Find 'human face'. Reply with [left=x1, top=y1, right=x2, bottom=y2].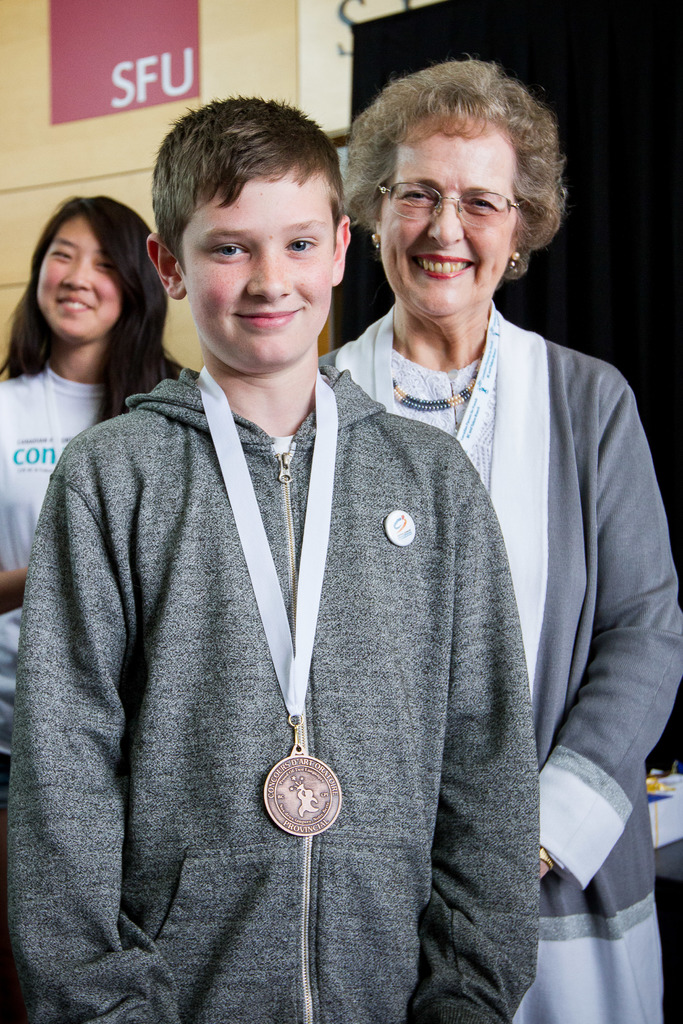
[left=181, top=179, right=334, bottom=368].
